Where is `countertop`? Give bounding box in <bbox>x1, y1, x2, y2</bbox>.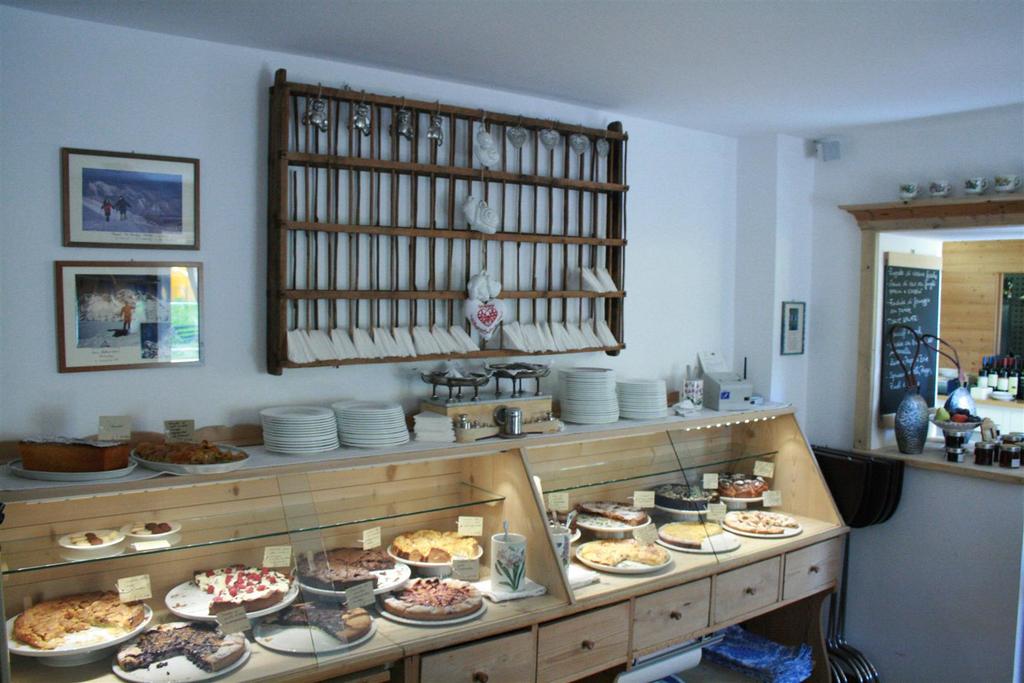
<bbox>0, 395, 852, 682</bbox>.
